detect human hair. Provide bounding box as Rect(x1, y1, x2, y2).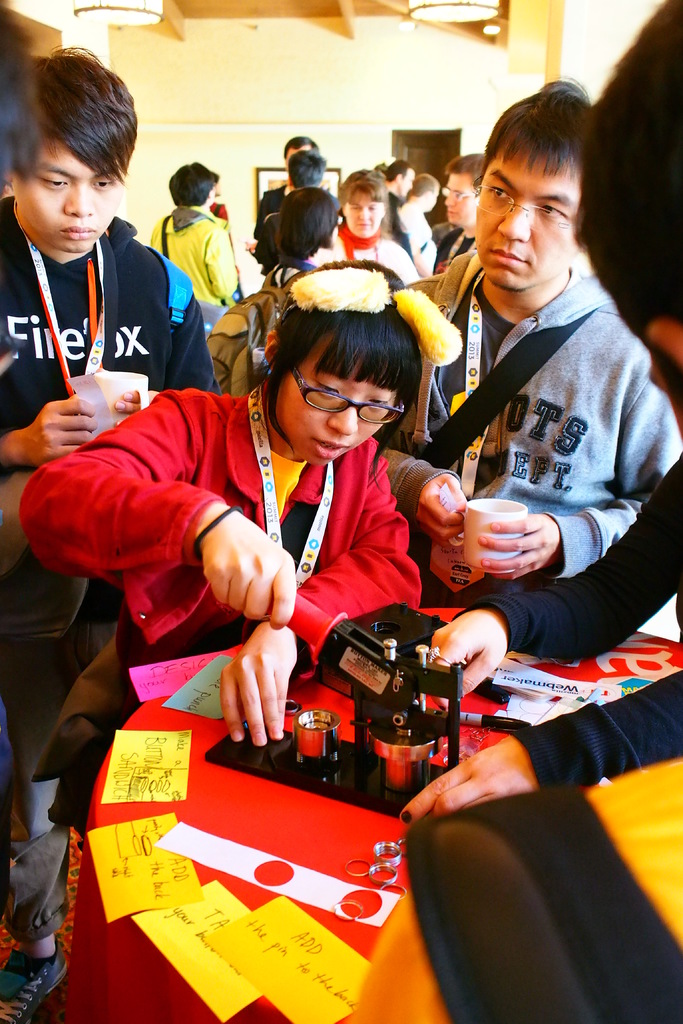
Rect(211, 170, 220, 184).
